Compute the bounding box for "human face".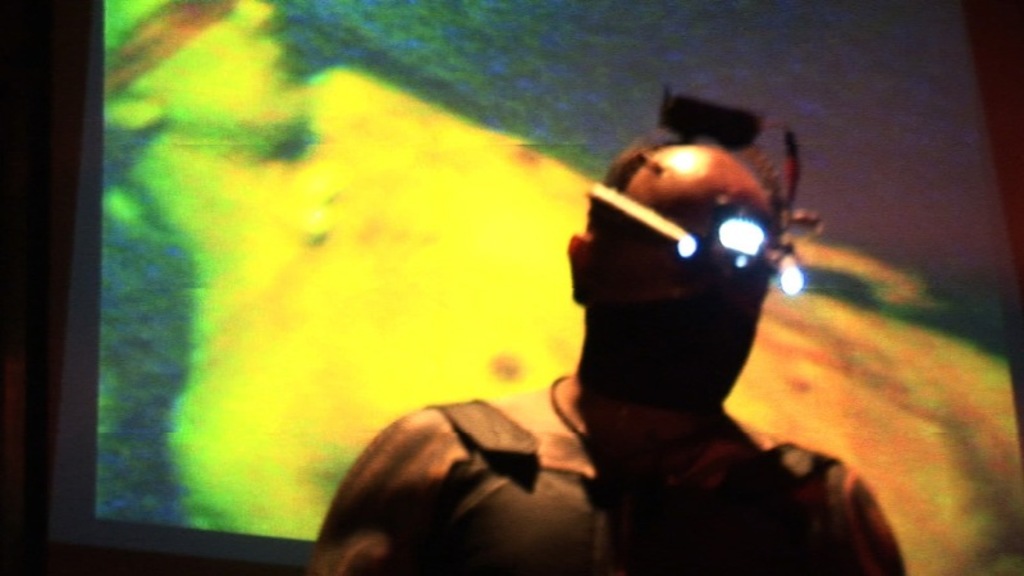
(x1=608, y1=178, x2=767, y2=410).
